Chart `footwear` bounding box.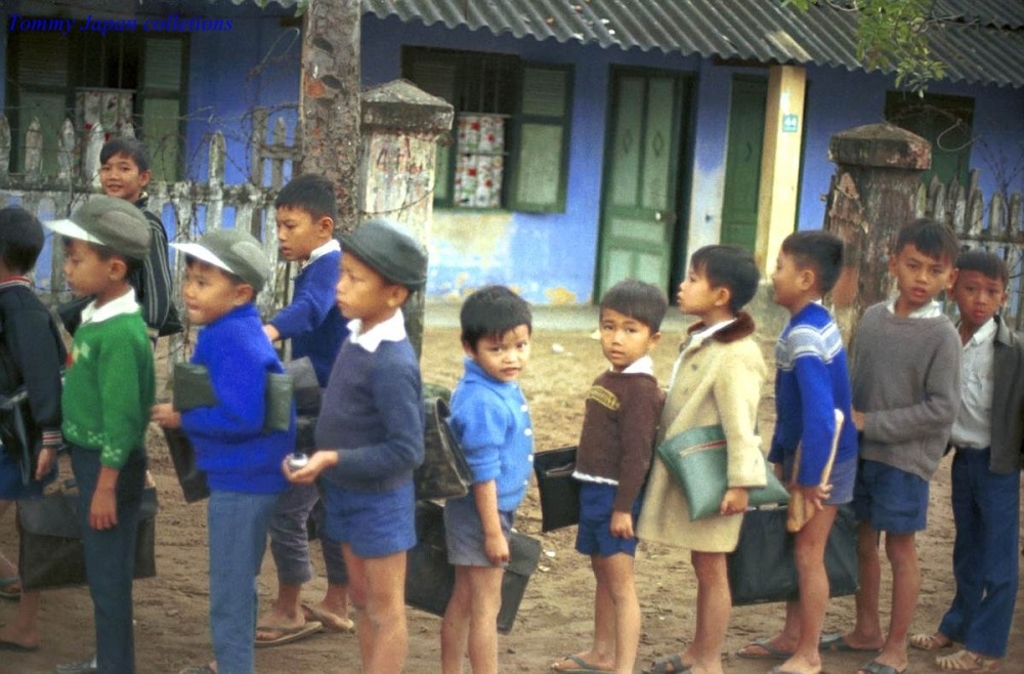
Charted: box=[909, 627, 955, 656].
